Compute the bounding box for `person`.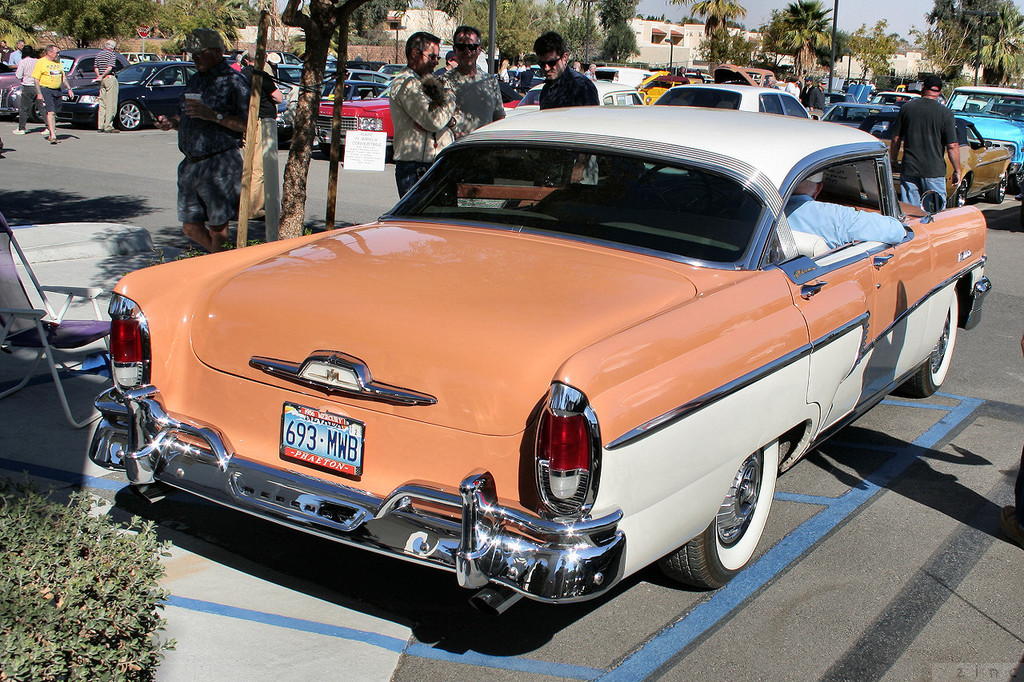
crop(433, 47, 457, 77).
